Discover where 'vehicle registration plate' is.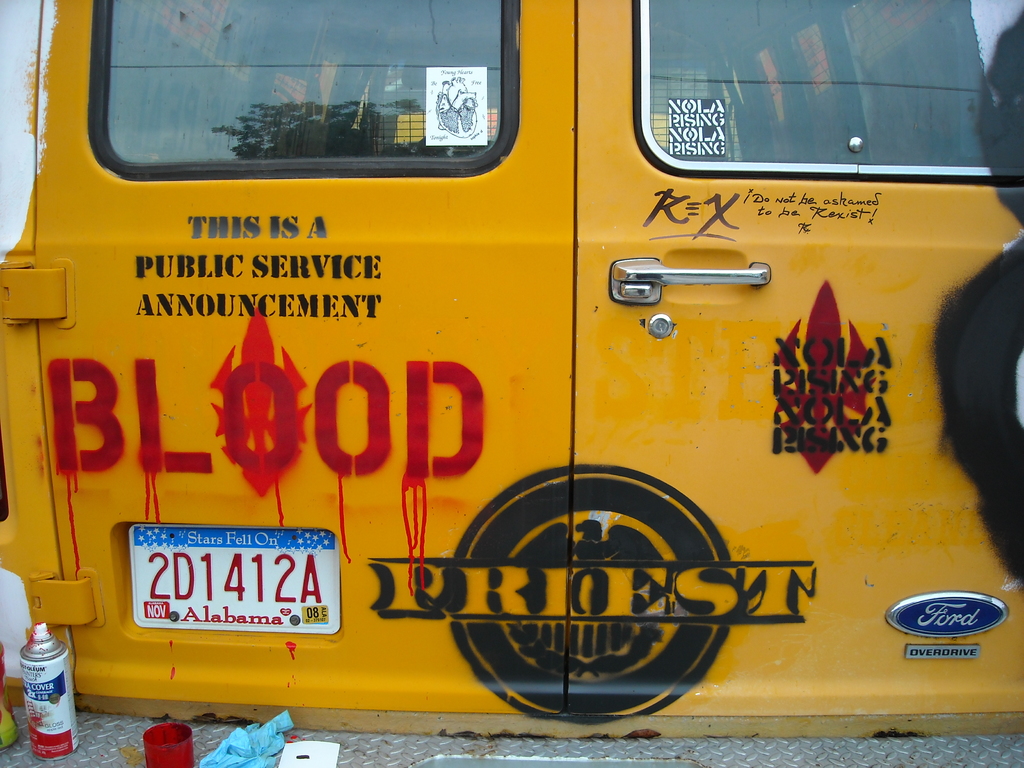
Discovered at bbox=(48, 476, 503, 694).
